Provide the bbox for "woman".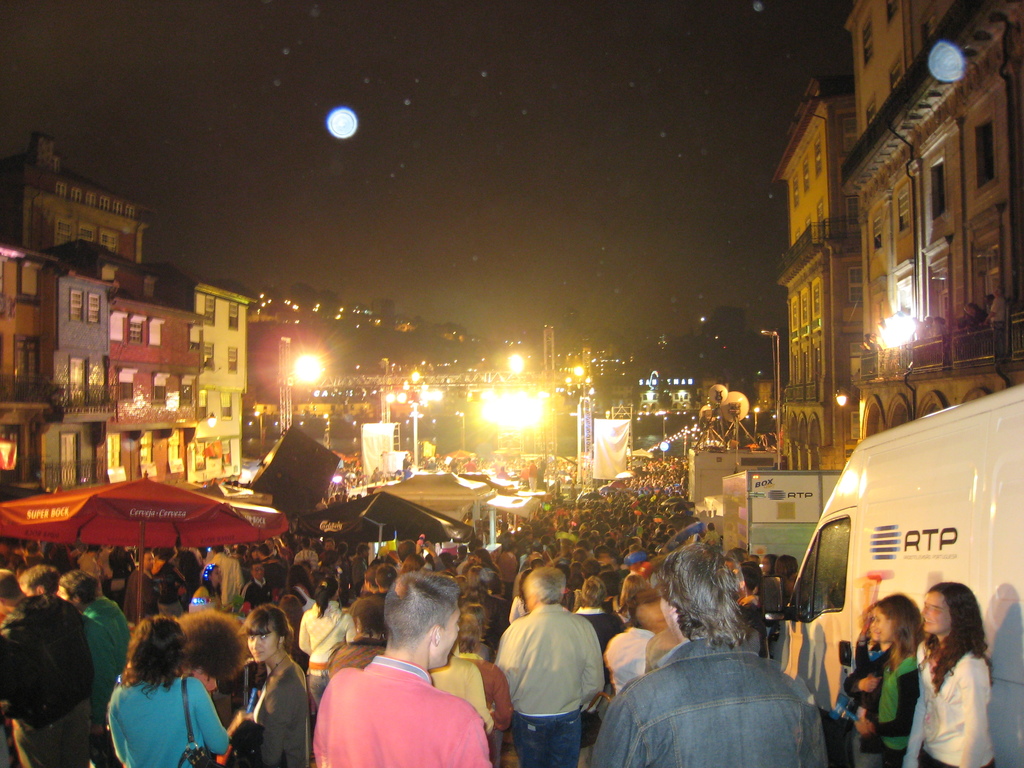
{"x1": 847, "y1": 593, "x2": 926, "y2": 767}.
